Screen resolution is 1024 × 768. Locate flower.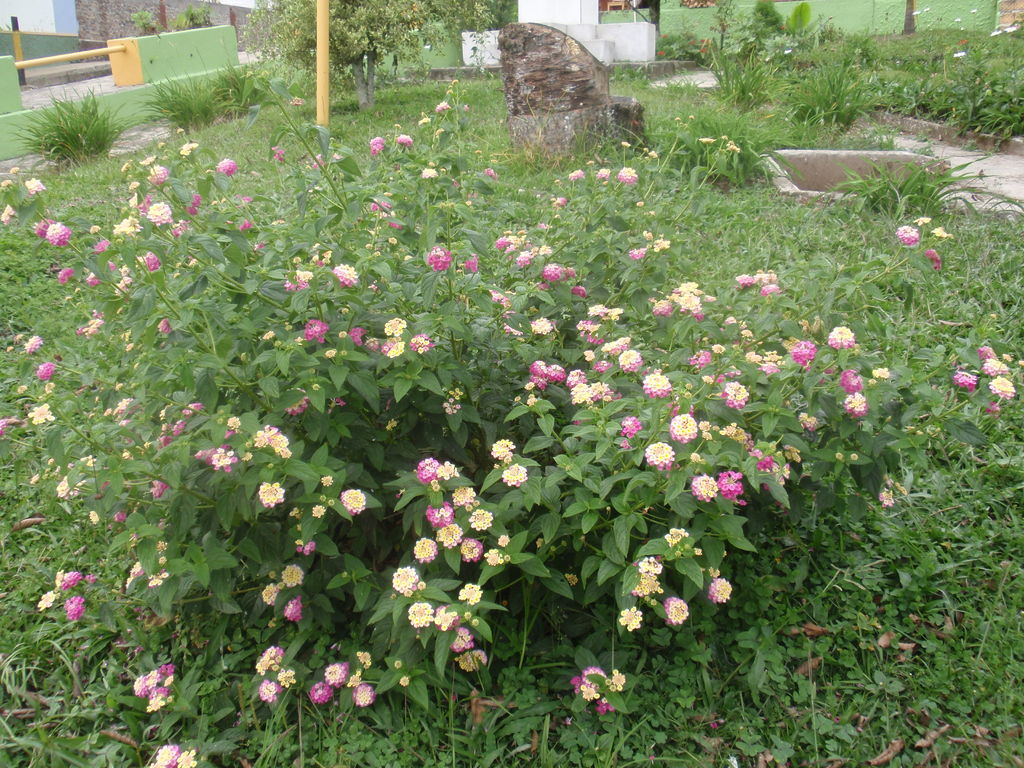
{"x1": 326, "y1": 659, "x2": 355, "y2": 685}.
